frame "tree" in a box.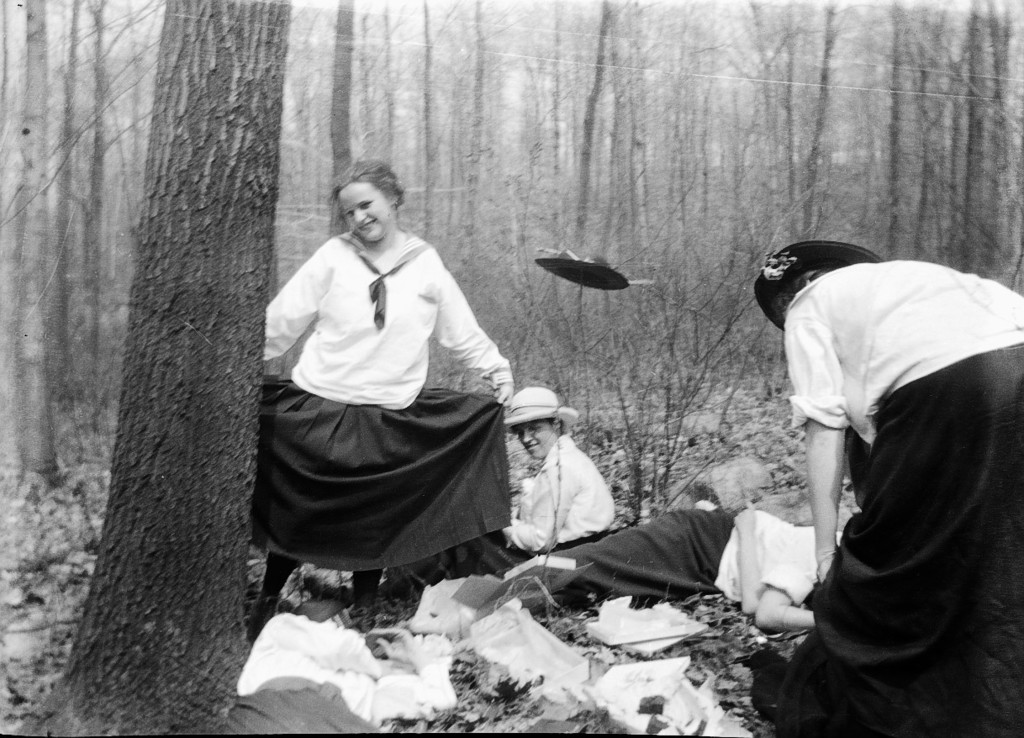
box=[22, 3, 292, 733].
